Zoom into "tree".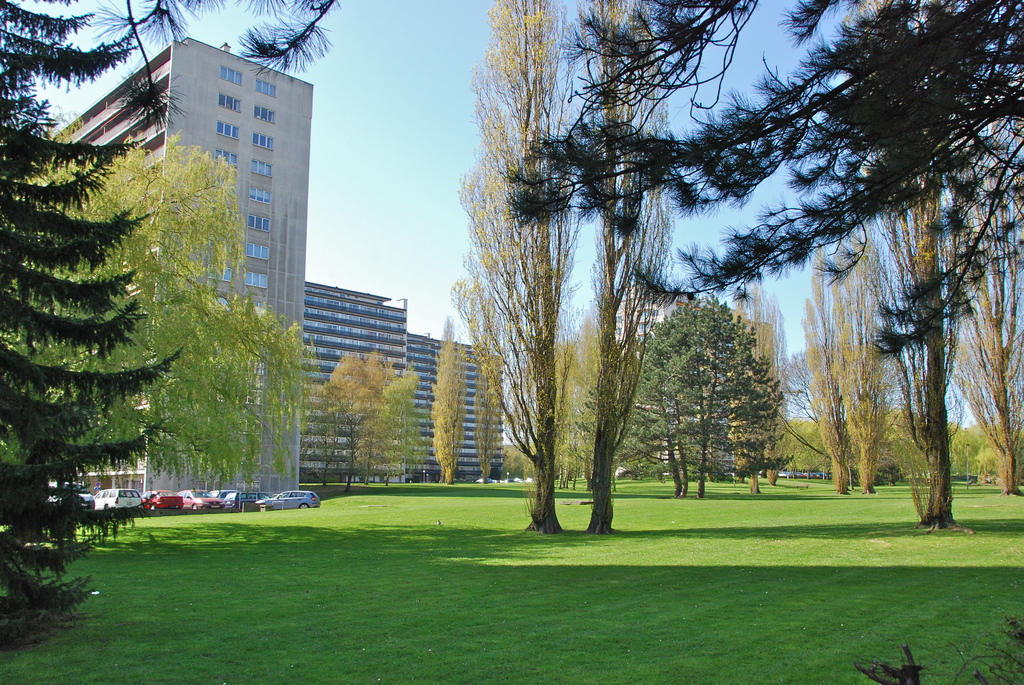
Zoom target: box=[0, 0, 339, 653].
